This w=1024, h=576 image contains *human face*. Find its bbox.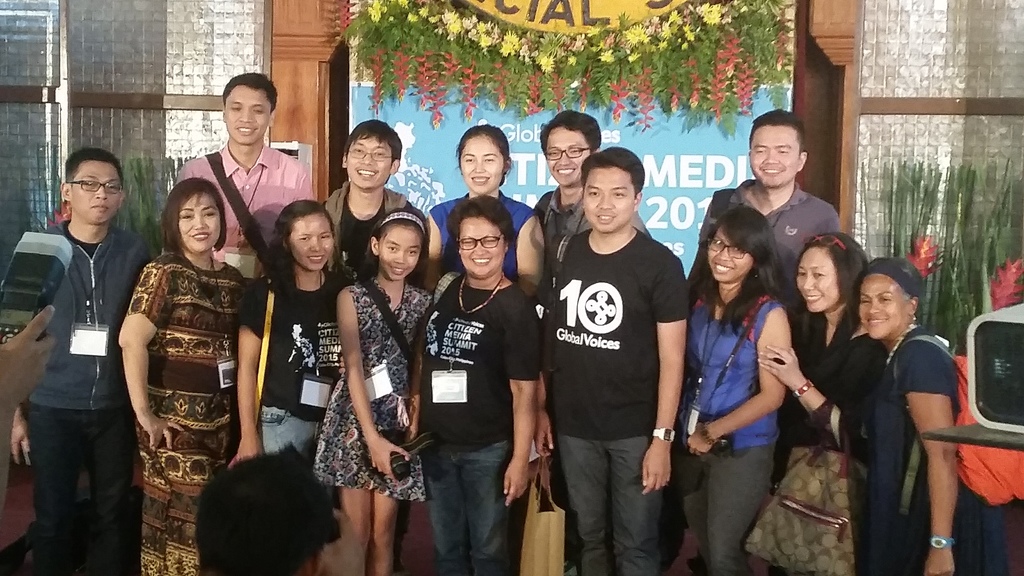
crop(346, 138, 395, 189).
